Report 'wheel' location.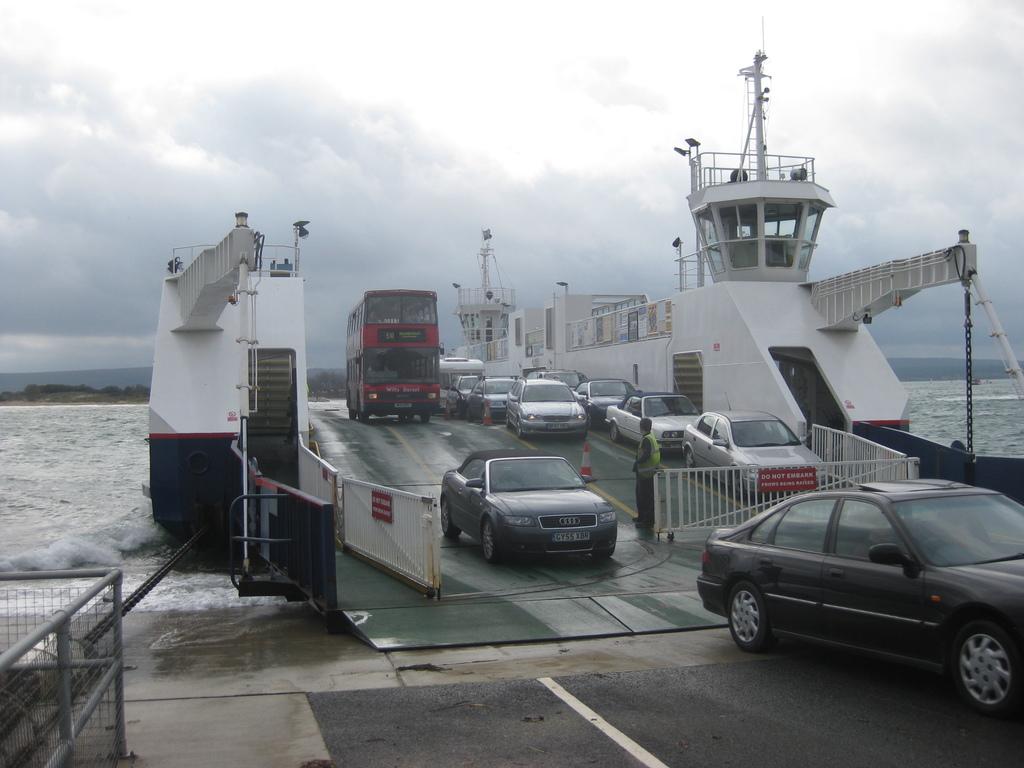
Report: box=[516, 419, 524, 438].
